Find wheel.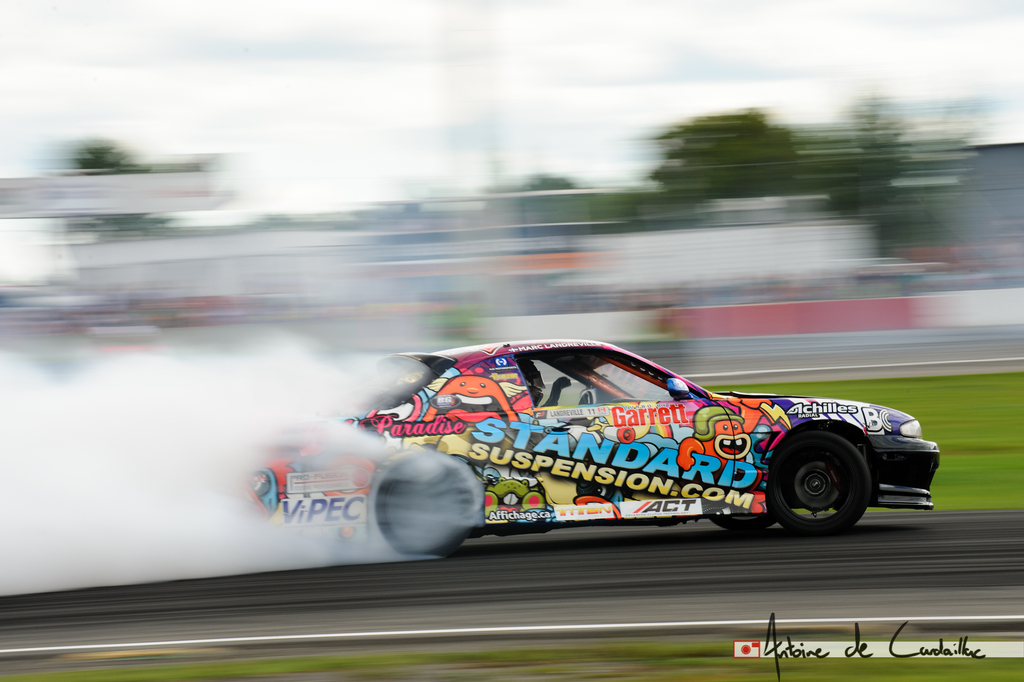
778 437 890 537.
